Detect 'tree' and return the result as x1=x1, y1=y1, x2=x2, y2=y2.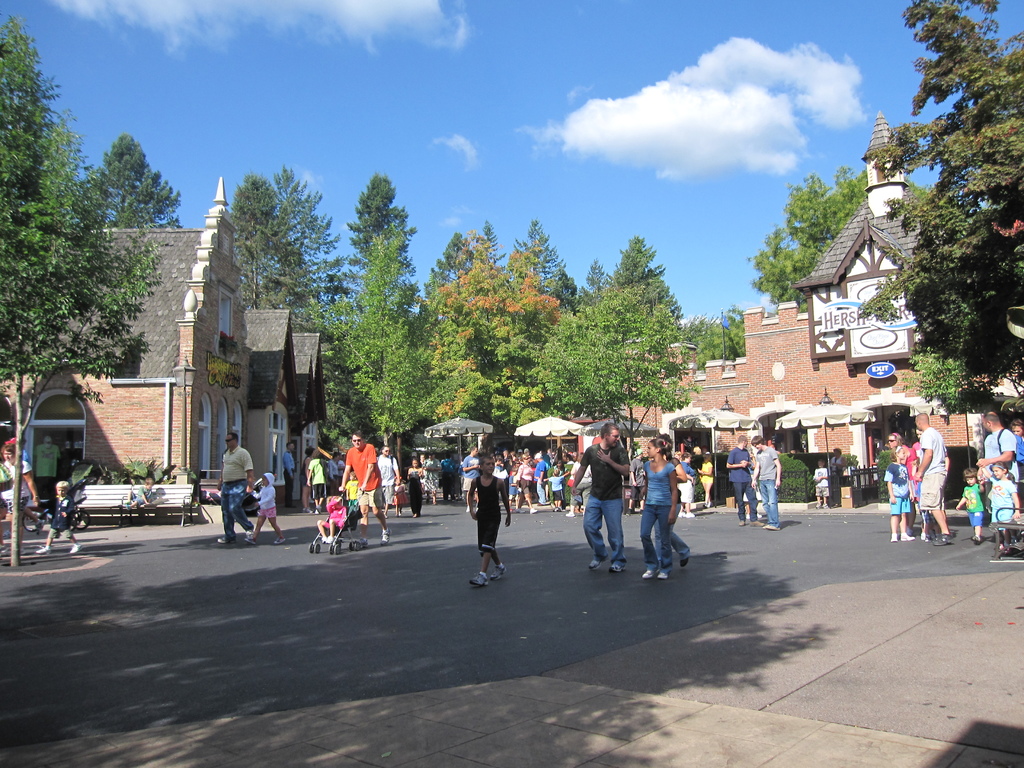
x1=420, y1=224, x2=494, y2=442.
